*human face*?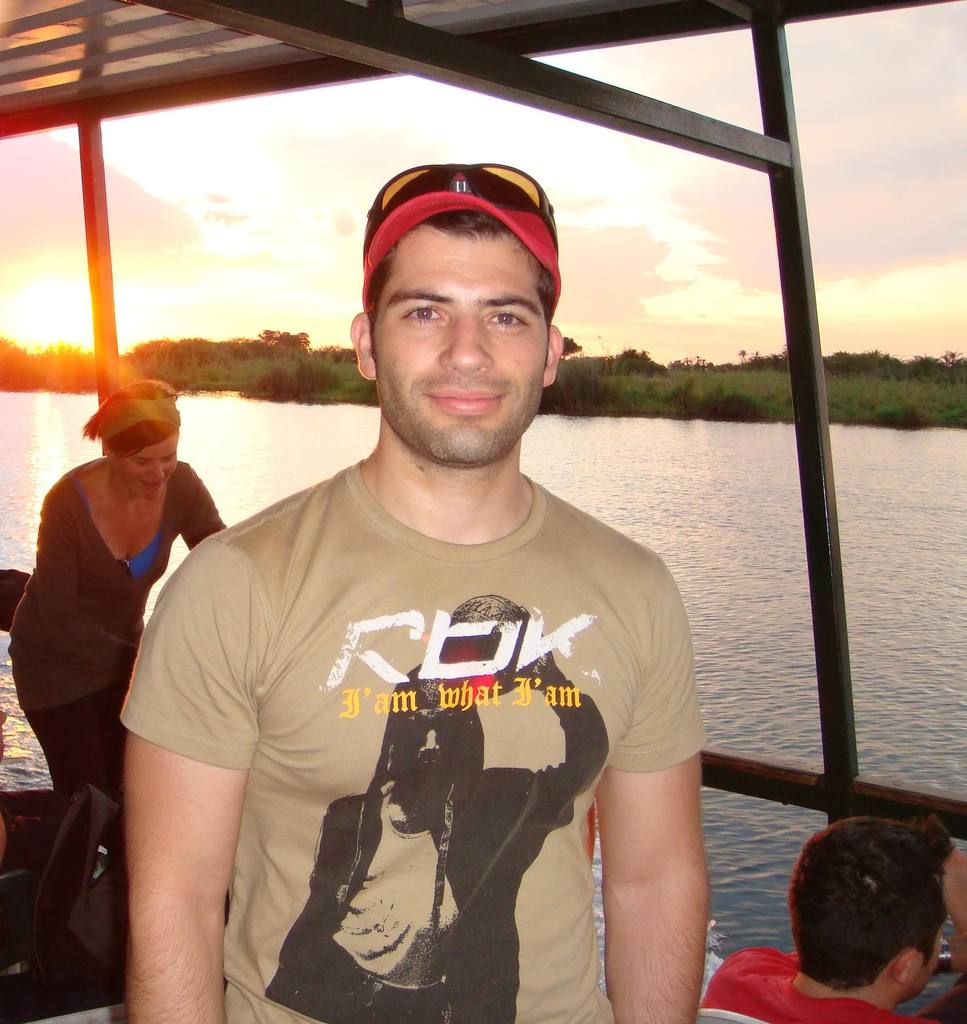
<bbox>372, 232, 549, 461</bbox>
